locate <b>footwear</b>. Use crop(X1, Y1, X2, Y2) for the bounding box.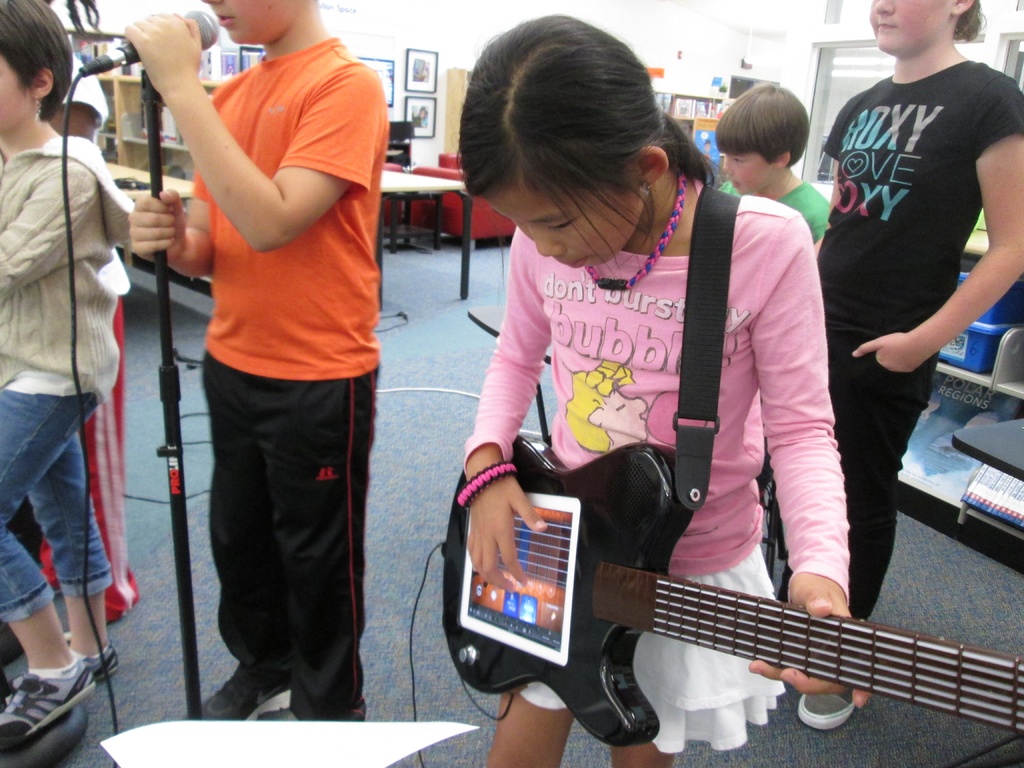
crop(70, 639, 118, 680).
